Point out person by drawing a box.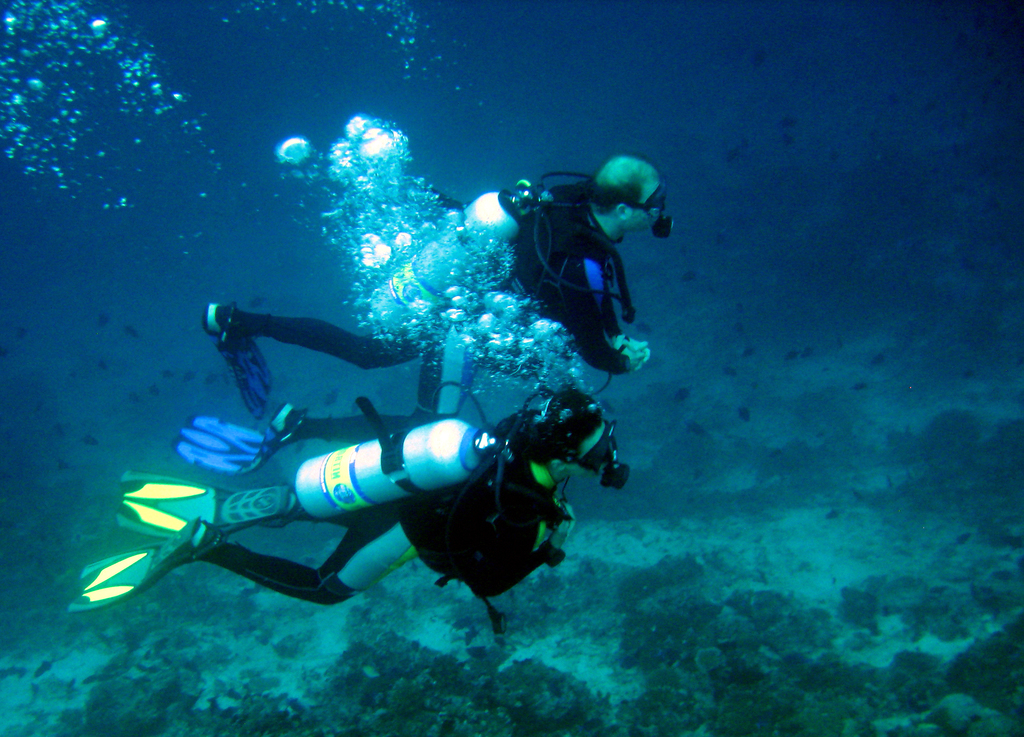
[left=141, top=333, right=588, bottom=663].
